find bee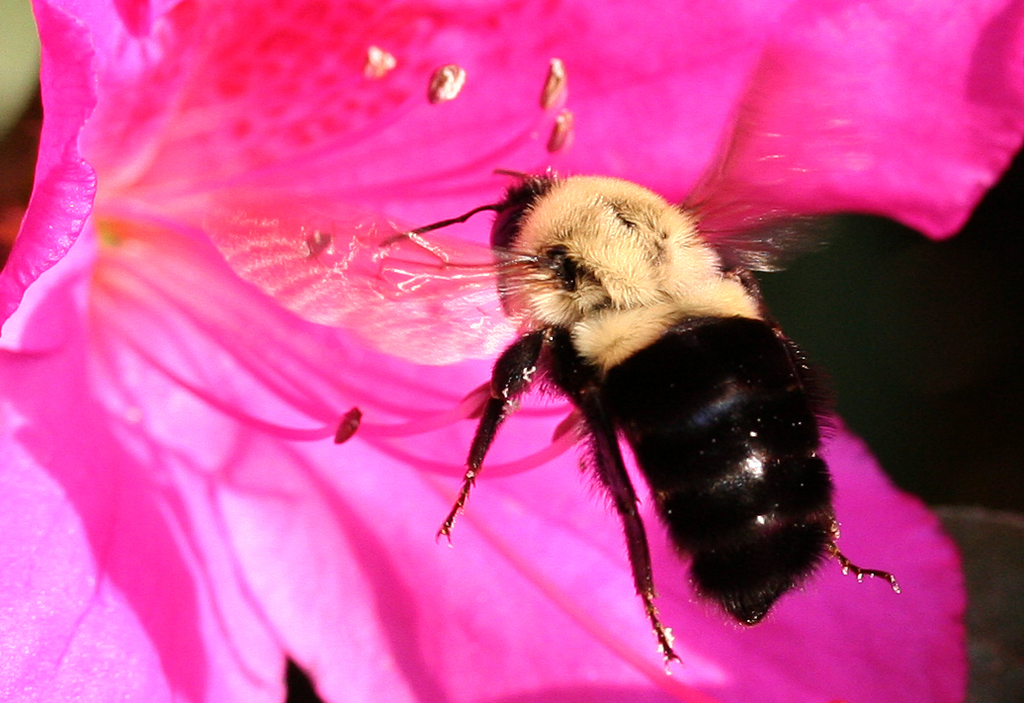
371/166/898/671
